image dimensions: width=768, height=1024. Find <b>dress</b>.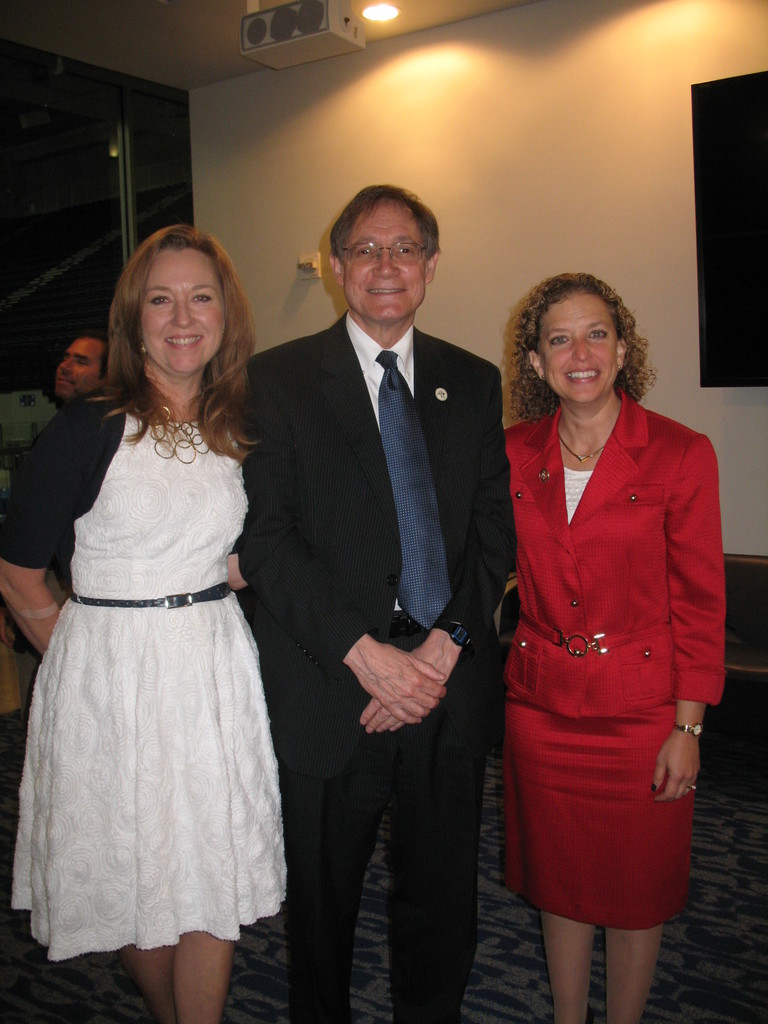
locate(9, 413, 287, 957).
